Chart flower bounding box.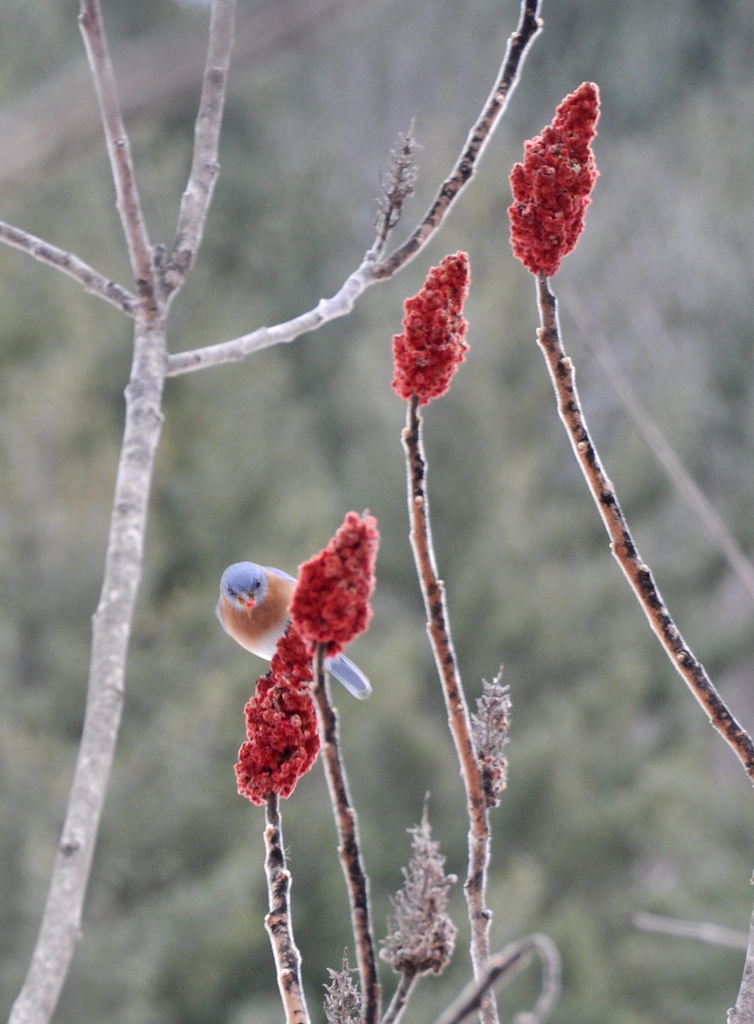
Charted: box(393, 255, 479, 398).
